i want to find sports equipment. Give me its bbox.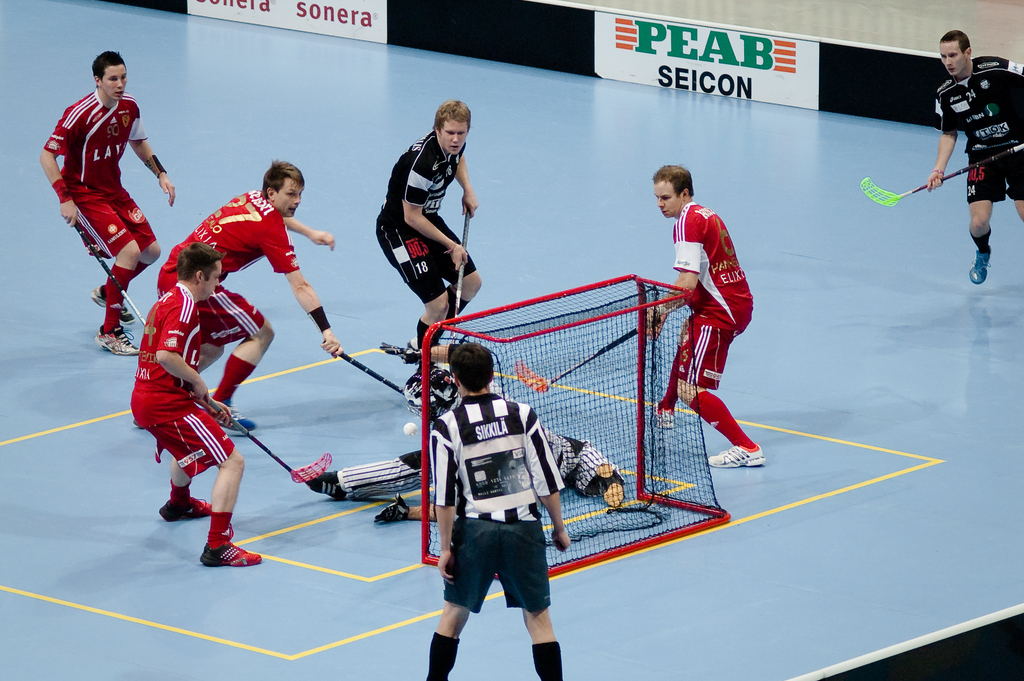
<region>74, 222, 147, 327</region>.
